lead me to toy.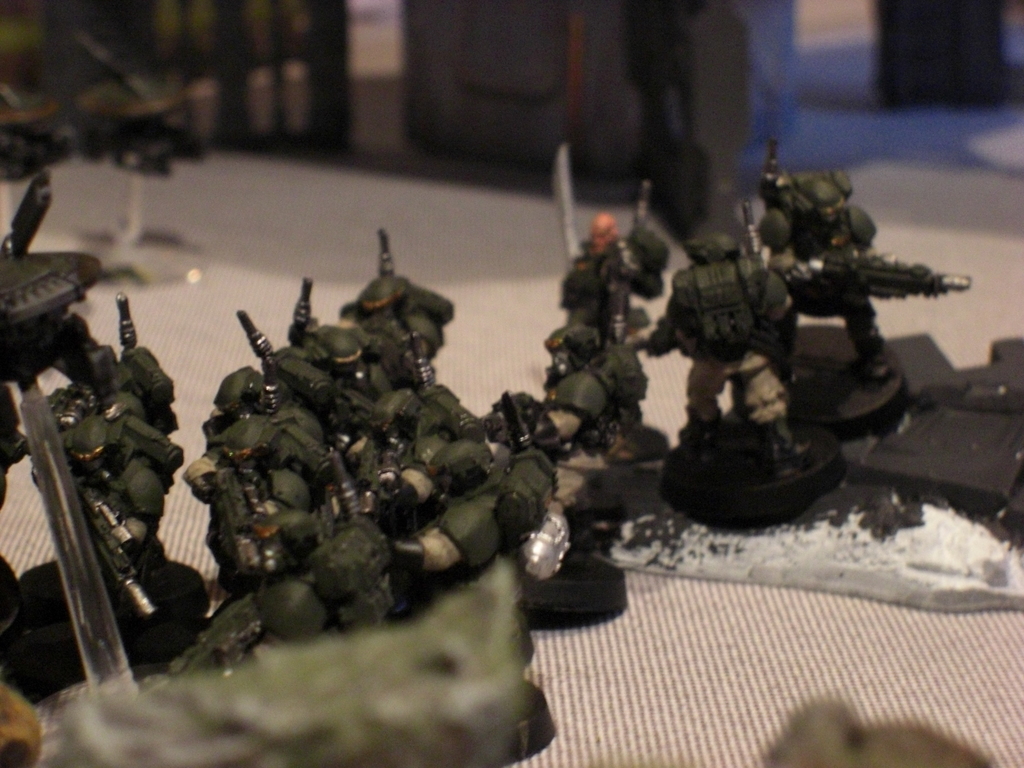
Lead to <region>538, 322, 648, 466</region>.
